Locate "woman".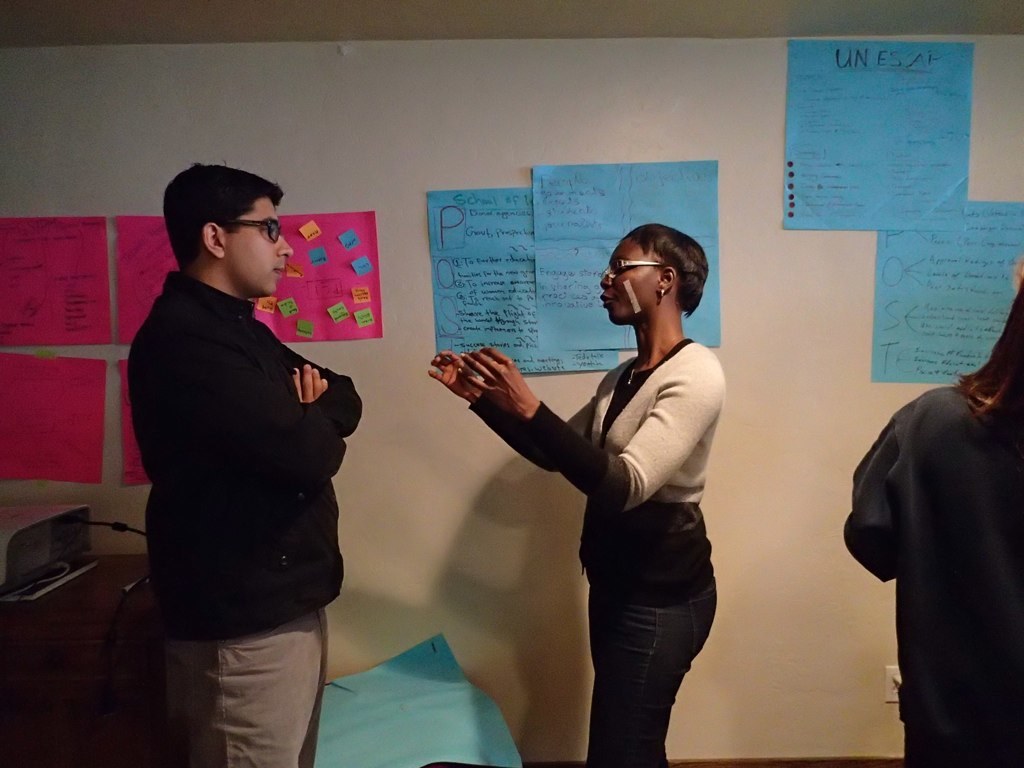
Bounding box: rect(470, 219, 739, 764).
